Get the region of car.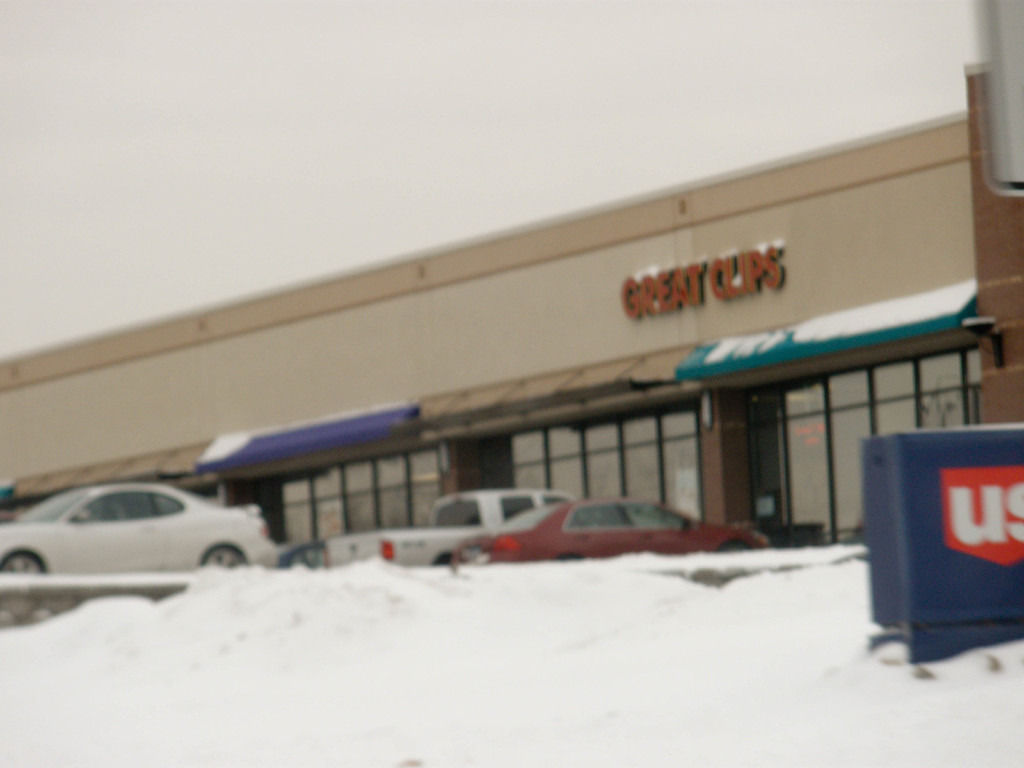
region(450, 491, 770, 563).
